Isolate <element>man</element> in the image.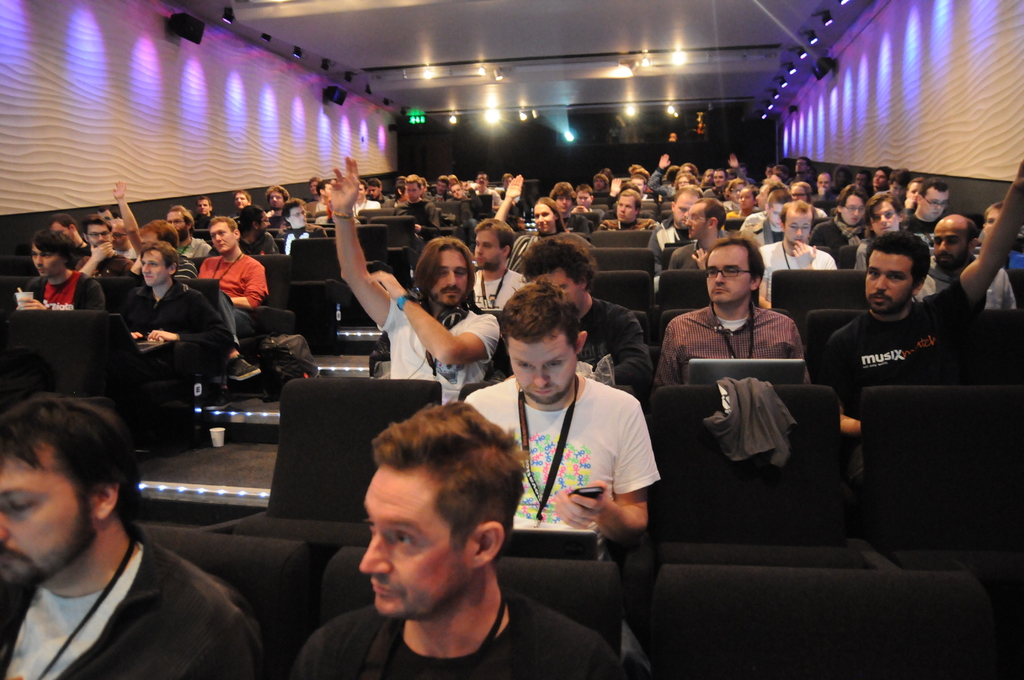
Isolated region: <box>589,173,607,195</box>.
